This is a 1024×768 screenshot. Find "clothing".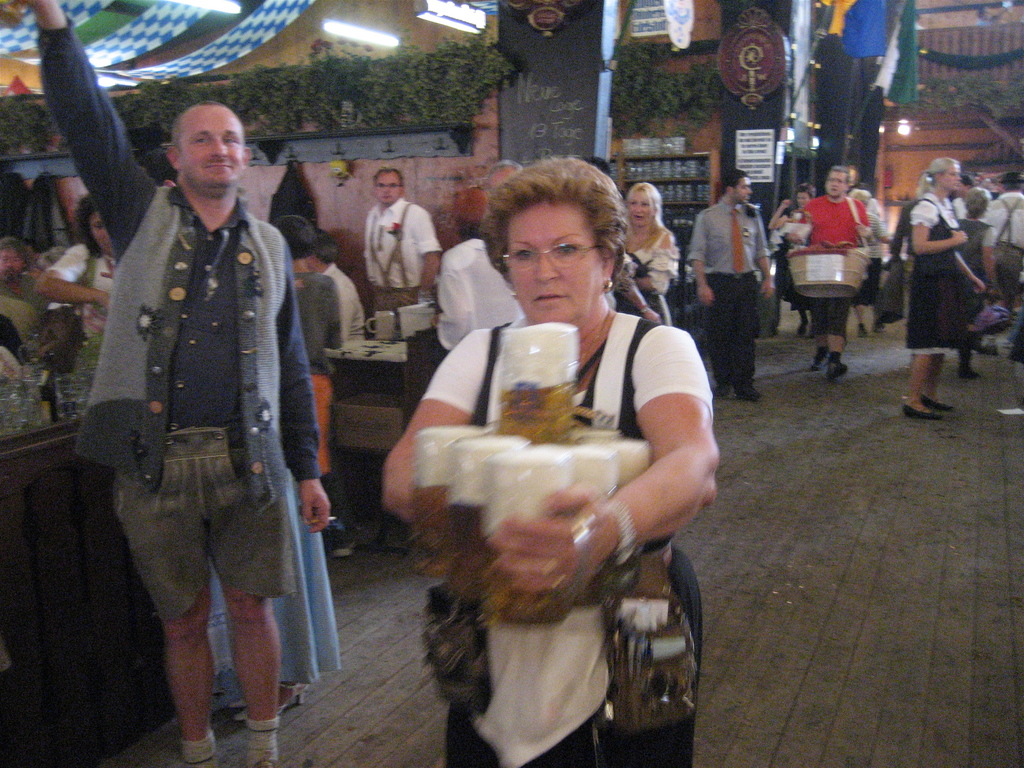
Bounding box: Rect(47, 244, 118, 365).
